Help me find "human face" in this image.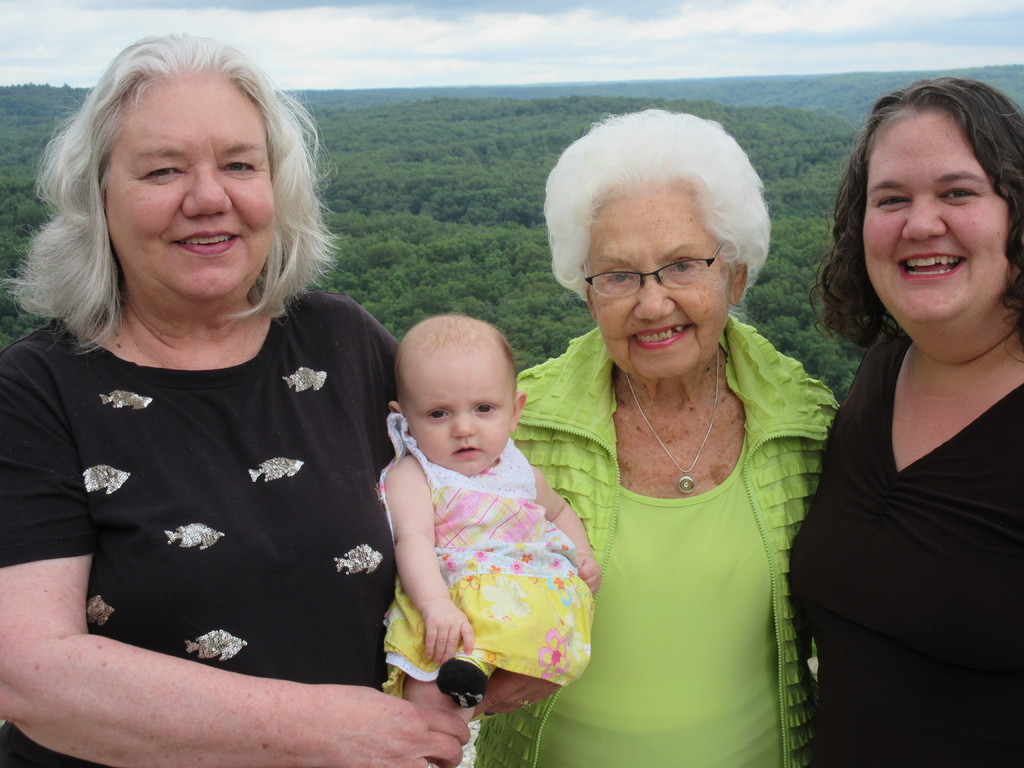
Found it: bbox=(590, 187, 734, 381).
